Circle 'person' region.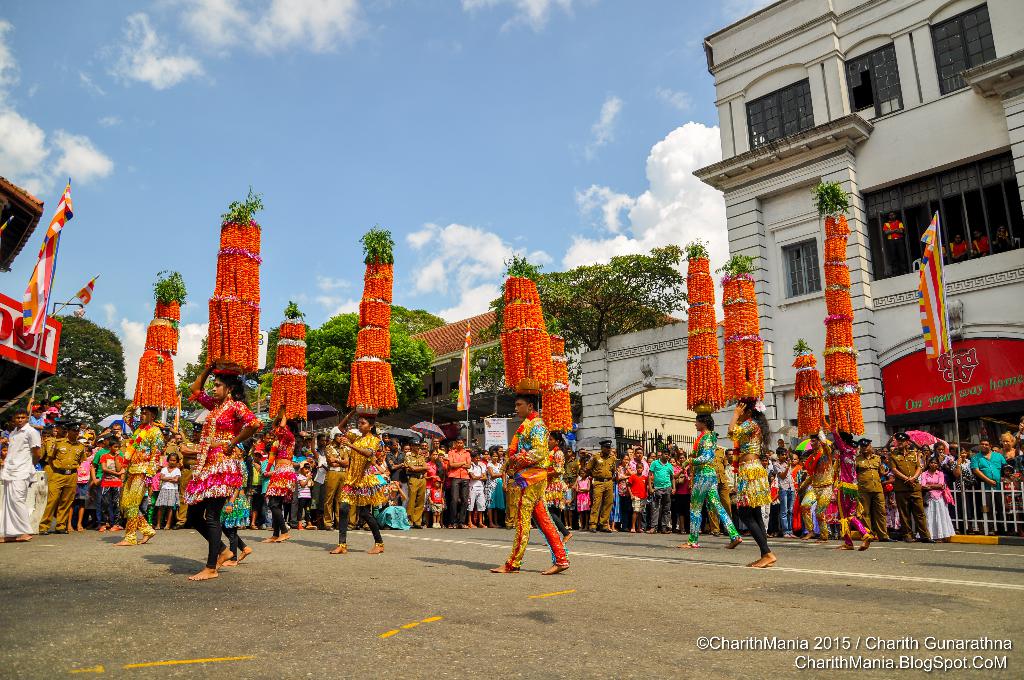
Region: crop(424, 448, 441, 491).
